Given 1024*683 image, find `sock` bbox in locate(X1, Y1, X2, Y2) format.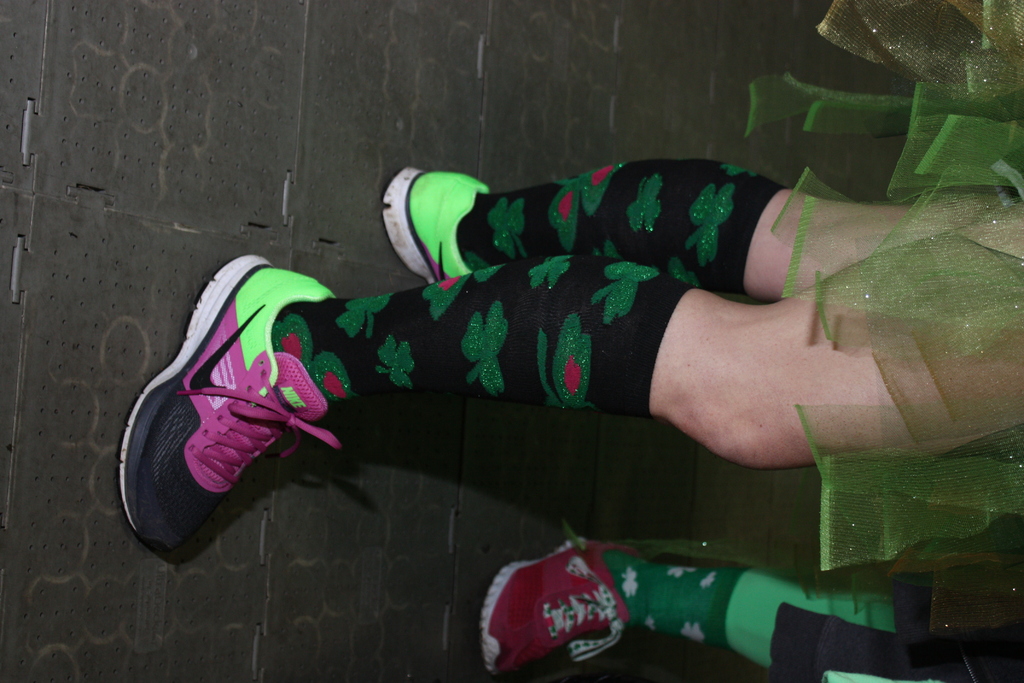
locate(454, 153, 788, 298).
